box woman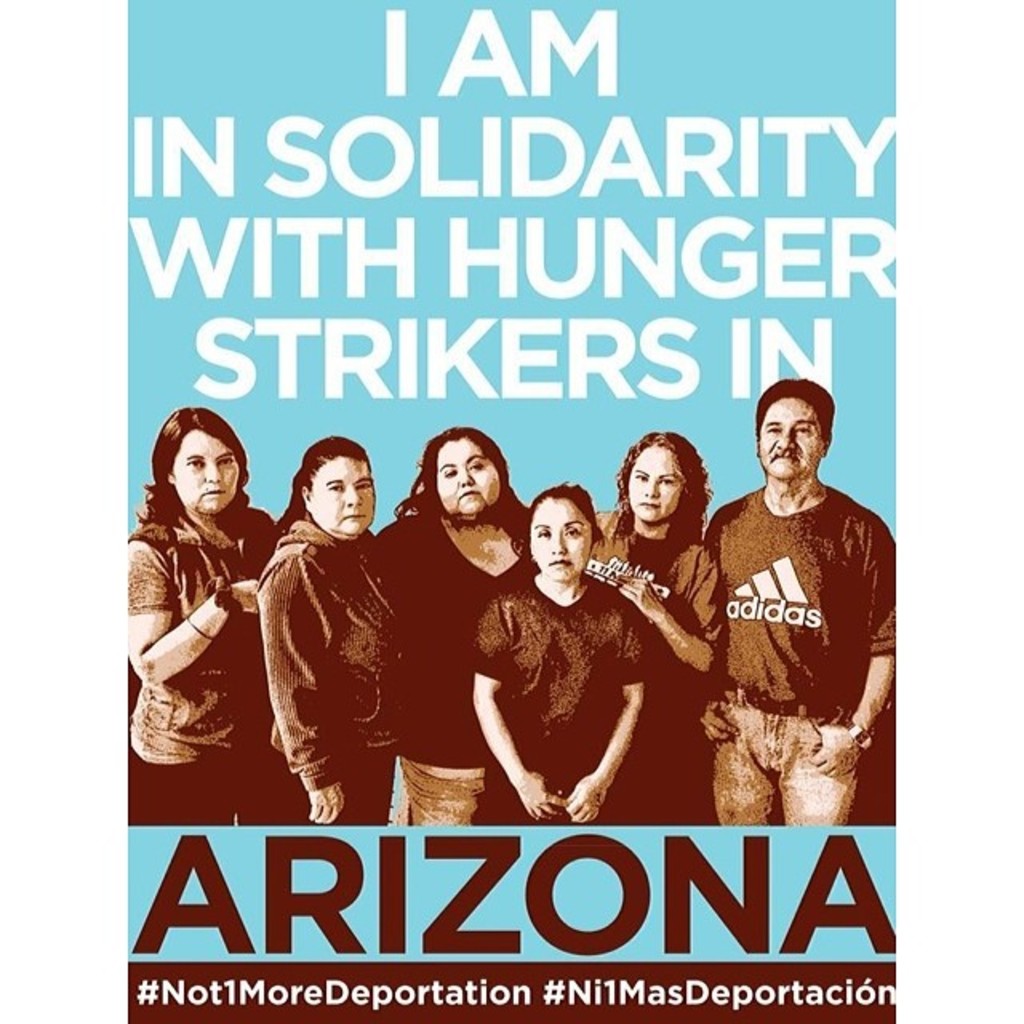
<bbox>379, 430, 534, 845</bbox>
